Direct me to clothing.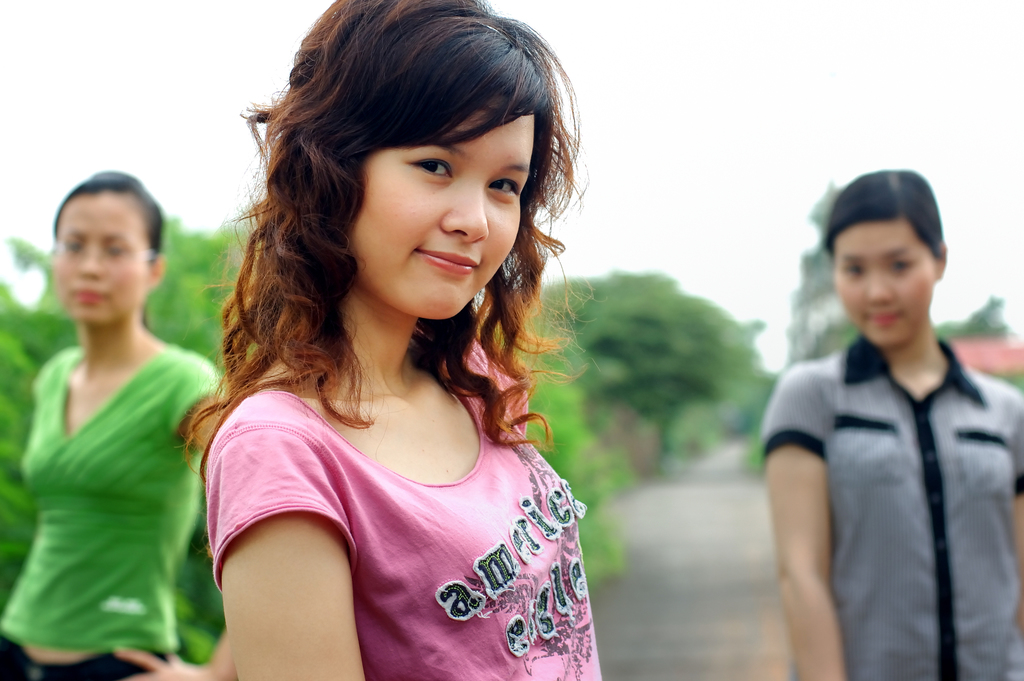
Direction: crop(0, 343, 223, 680).
